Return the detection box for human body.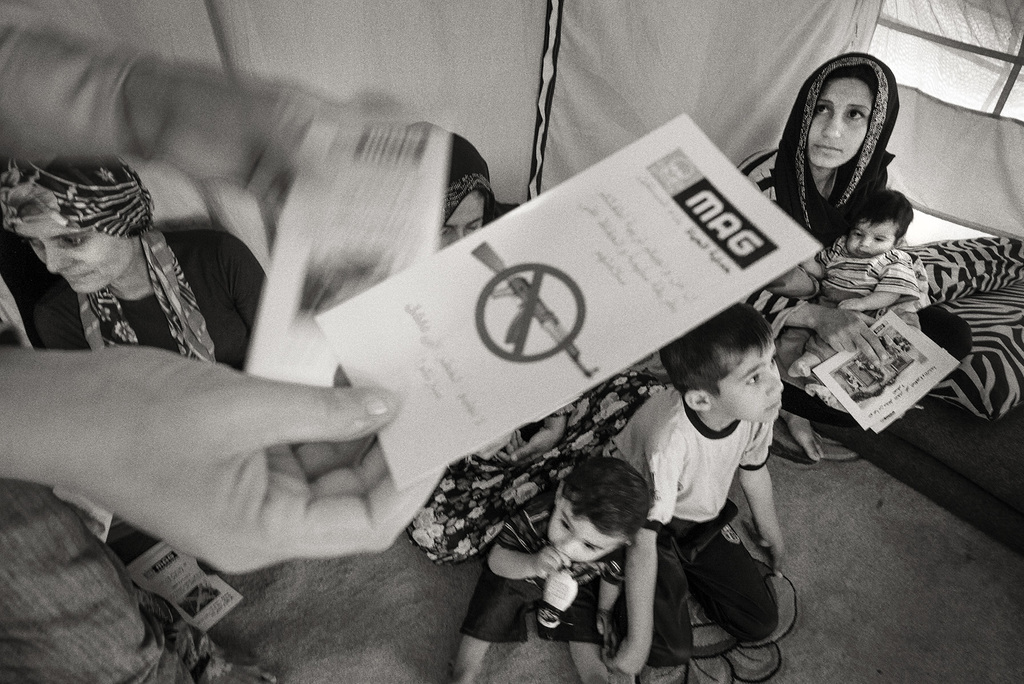
pyautogui.locateOnScreen(0, 157, 262, 550).
